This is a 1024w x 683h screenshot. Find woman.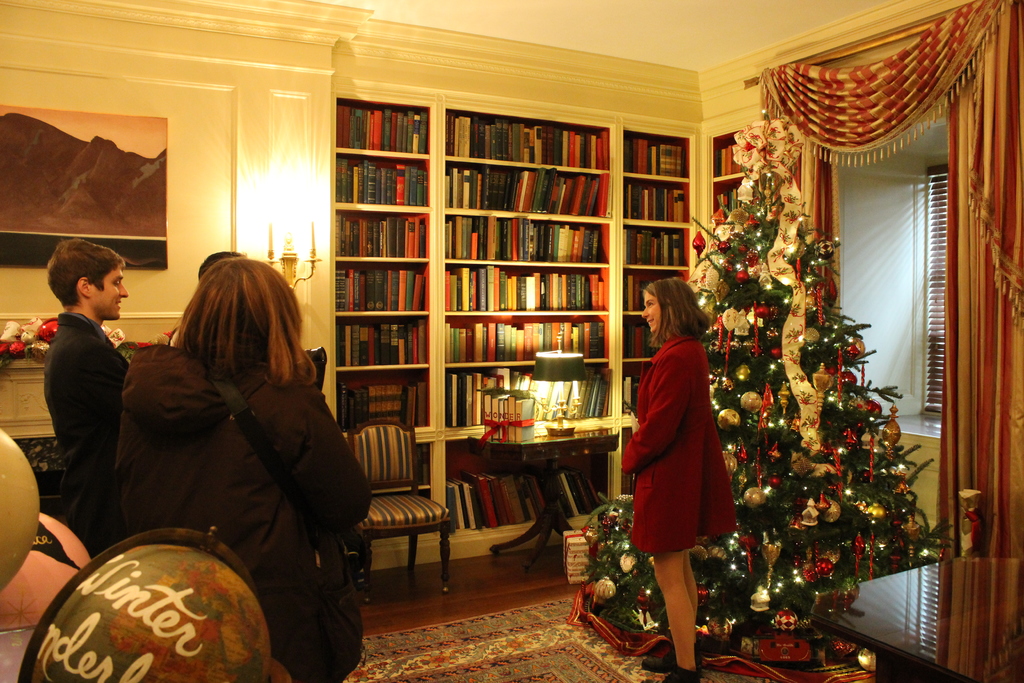
Bounding box: [left=122, top=257, right=374, bottom=682].
